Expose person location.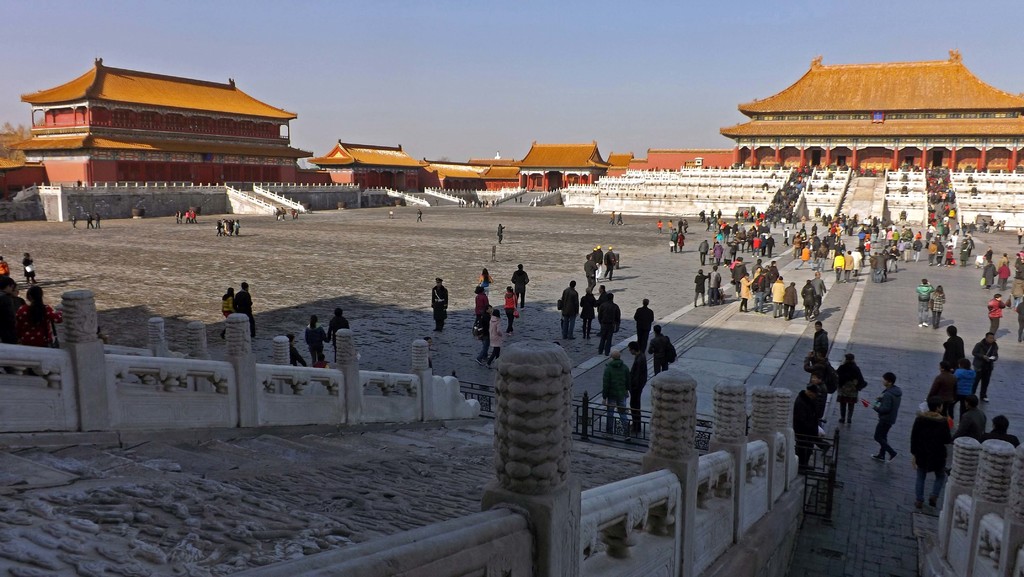
Exposed at x1=235, y1=214, x2=244, y2=234.
